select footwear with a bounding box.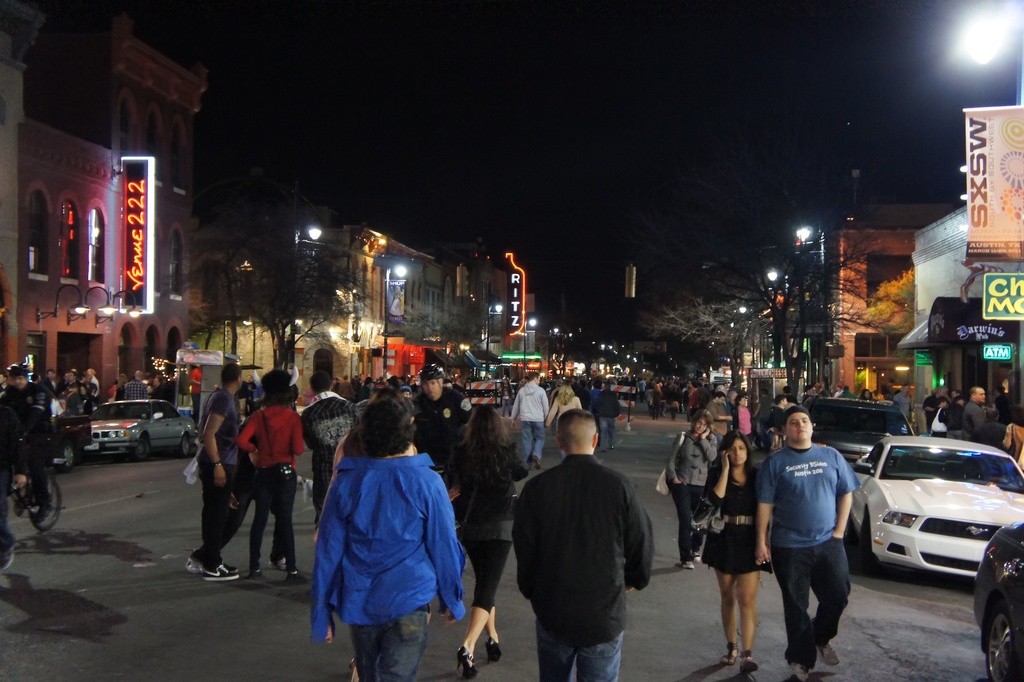
[724, 642, 738, 663].
